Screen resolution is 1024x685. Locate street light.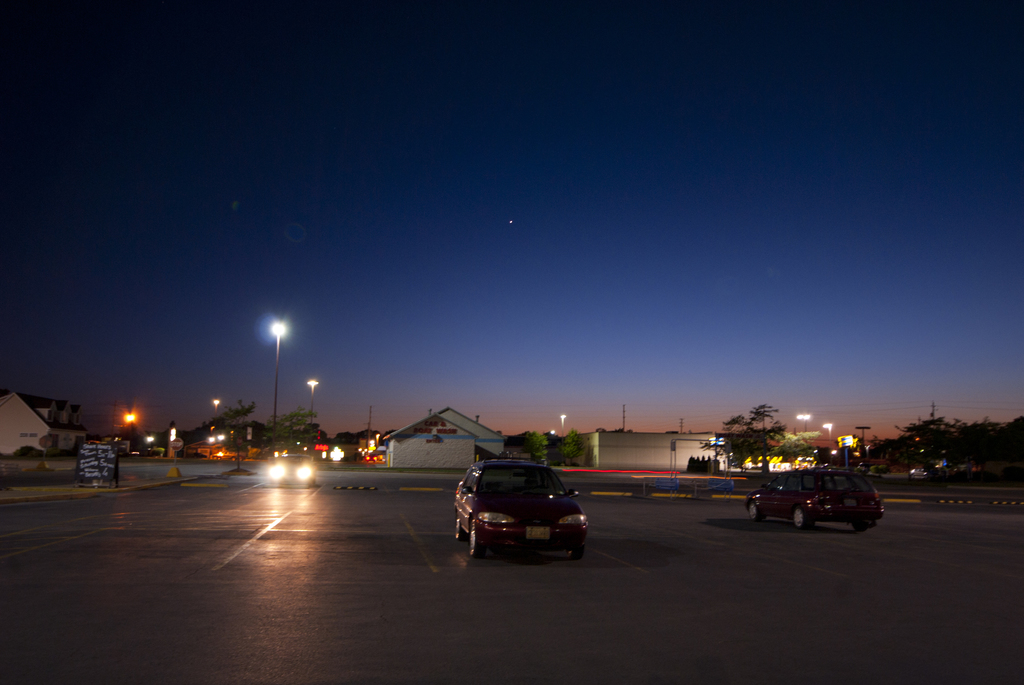
(x1=557, y1=411, x2=567, y2=467).
